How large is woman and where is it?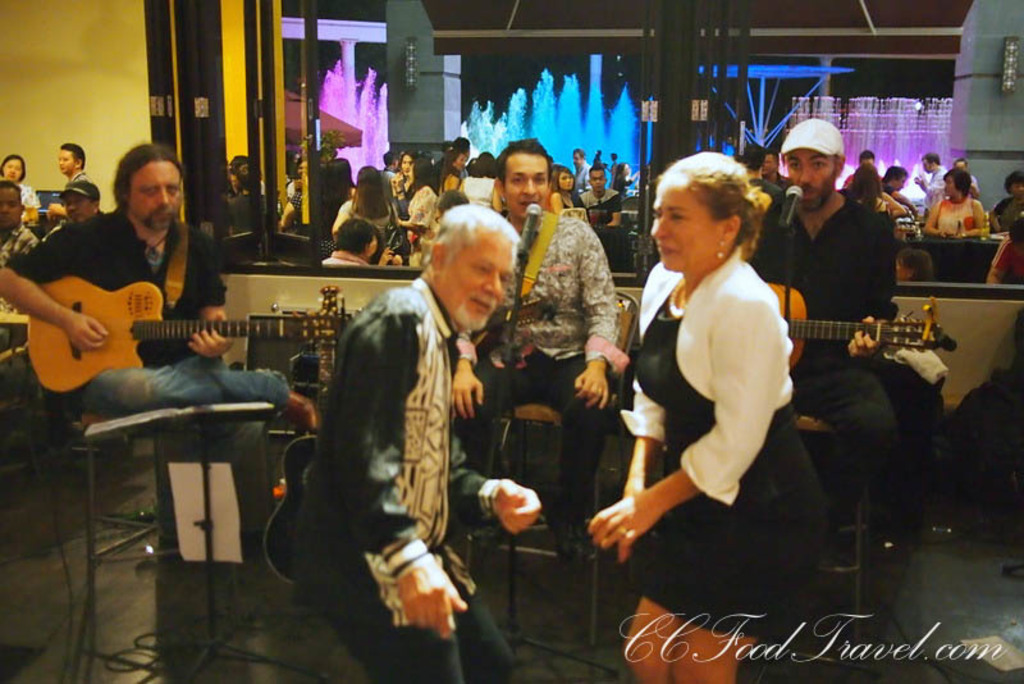
Bounding box: locate(850, 164, 891, 222).
